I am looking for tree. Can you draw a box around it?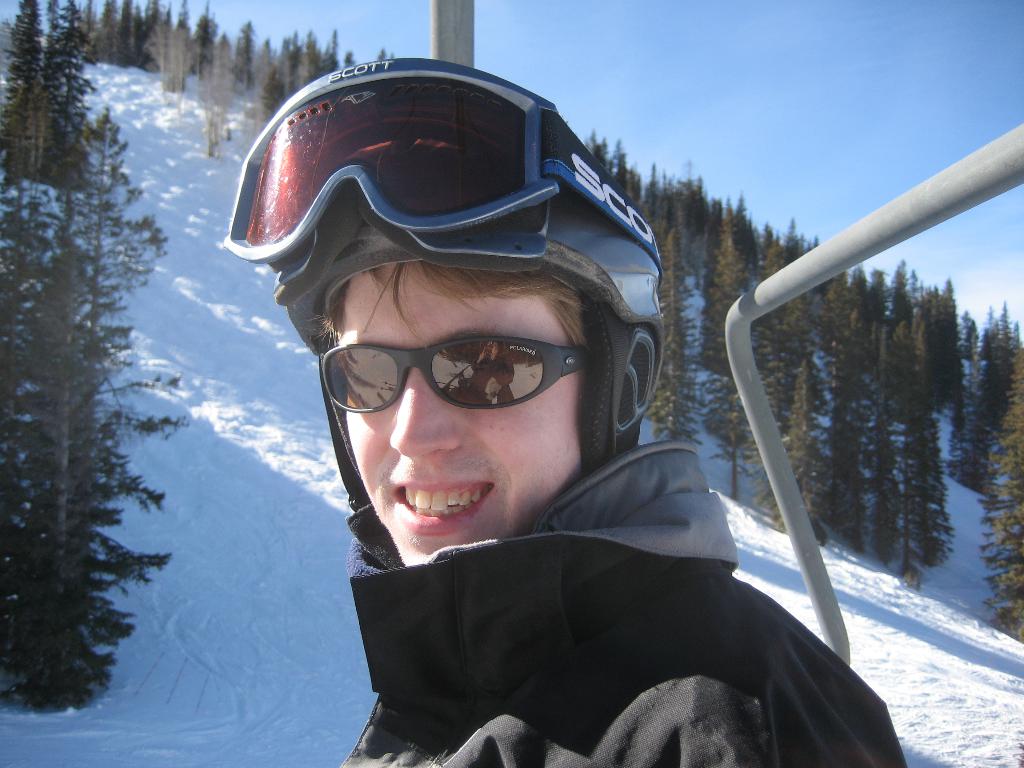
Sure, the bounding box is 979 343 1023 644.
